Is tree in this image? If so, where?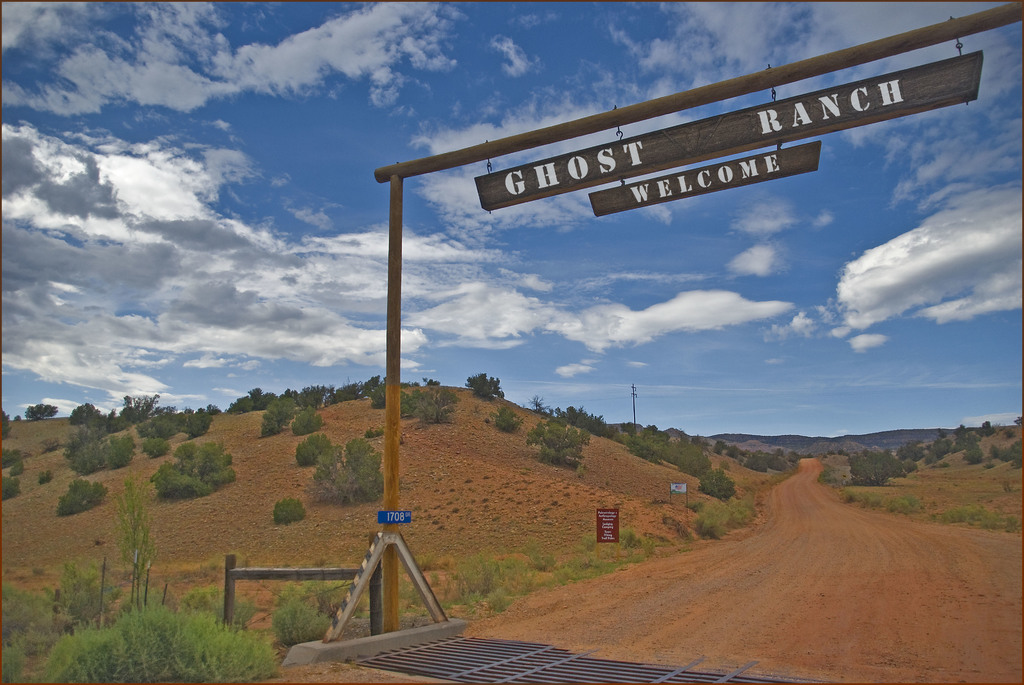
Yes, at {"left": 38, "top": 599, "right": 284, "bottom": 684}.
